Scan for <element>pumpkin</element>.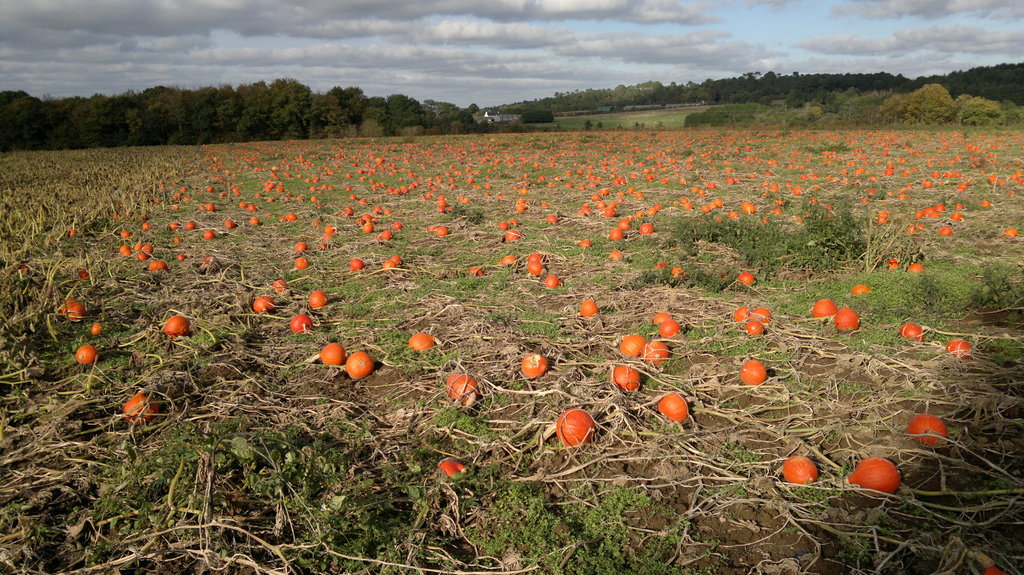
Scan result: 317 340 344 367.
